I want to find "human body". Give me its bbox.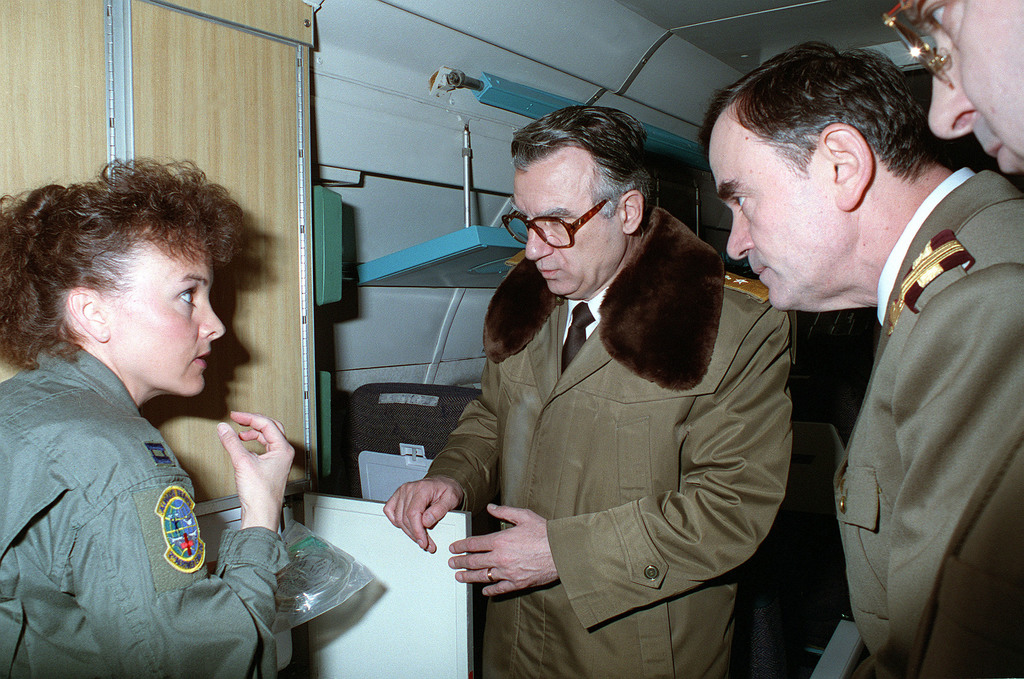
{"left": 0, "top": 347, "right": 299, "bottom": 678}.
